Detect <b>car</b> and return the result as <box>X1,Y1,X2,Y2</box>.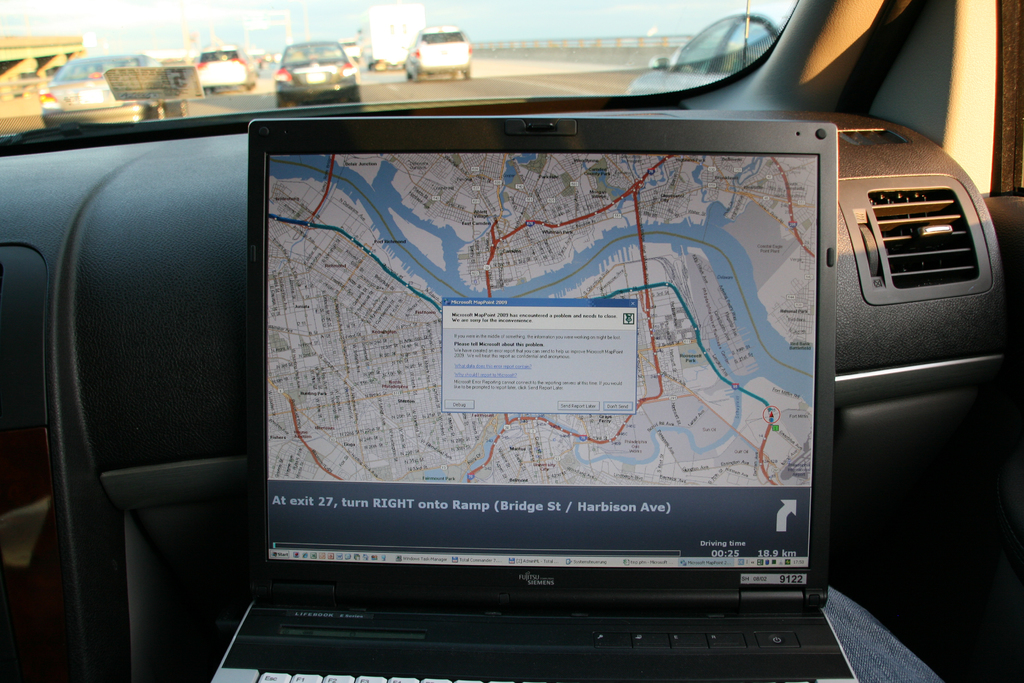
<box>274,38,360,110</box>.
